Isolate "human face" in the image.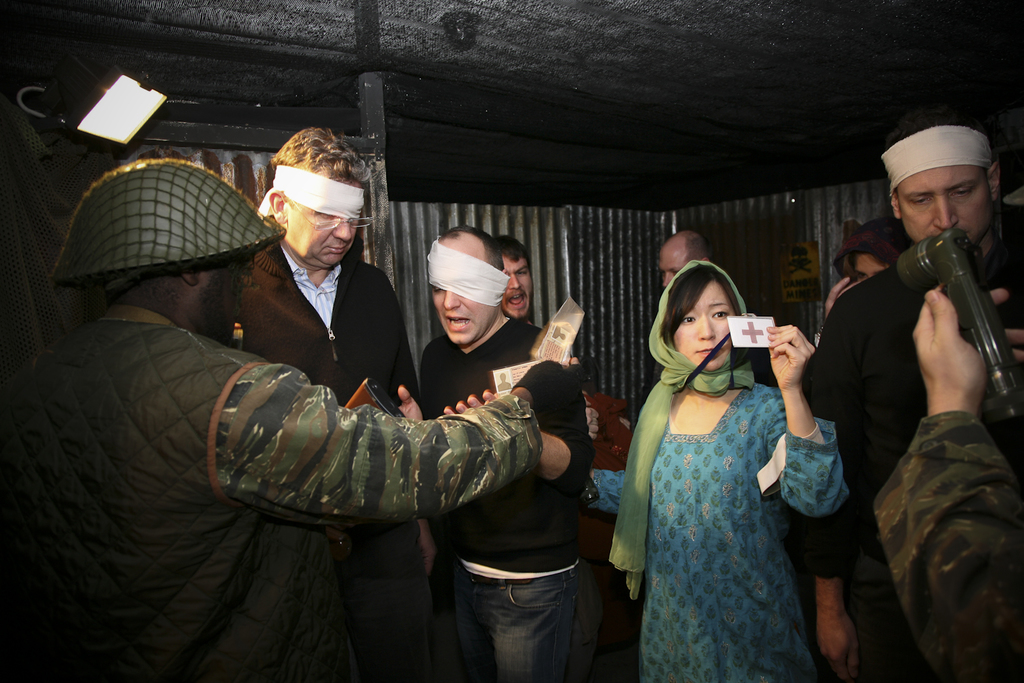
Isolated region: 504/252/537/316.
